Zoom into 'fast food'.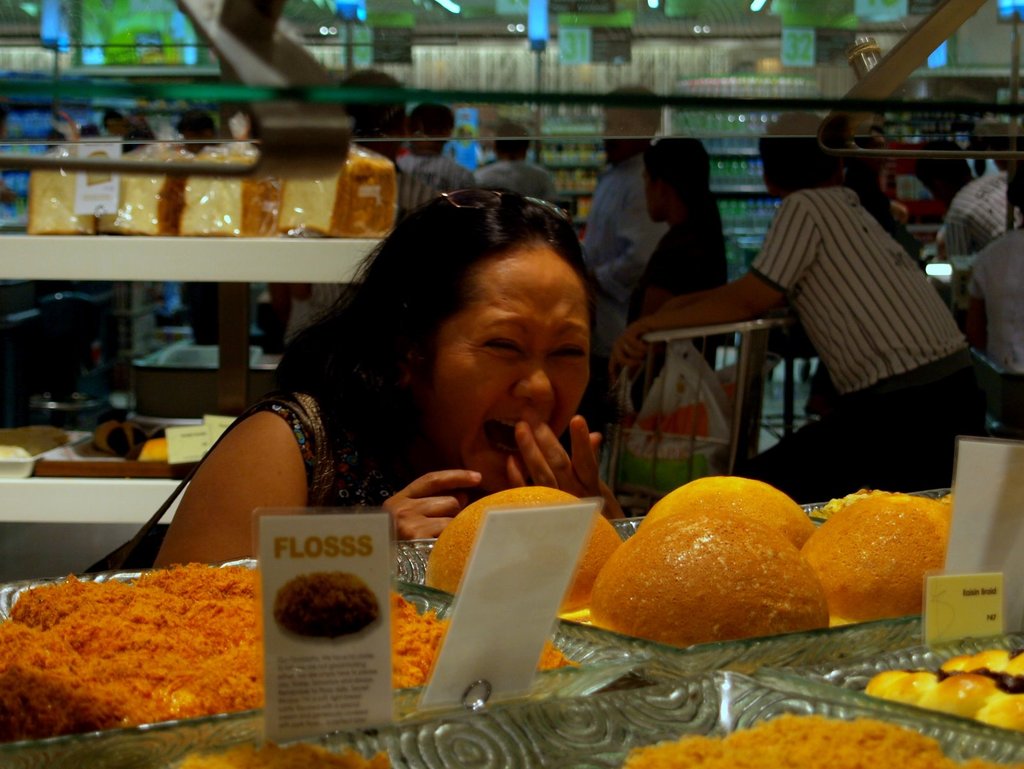
Zoom target: select_region(271, 147, 396, 245).
